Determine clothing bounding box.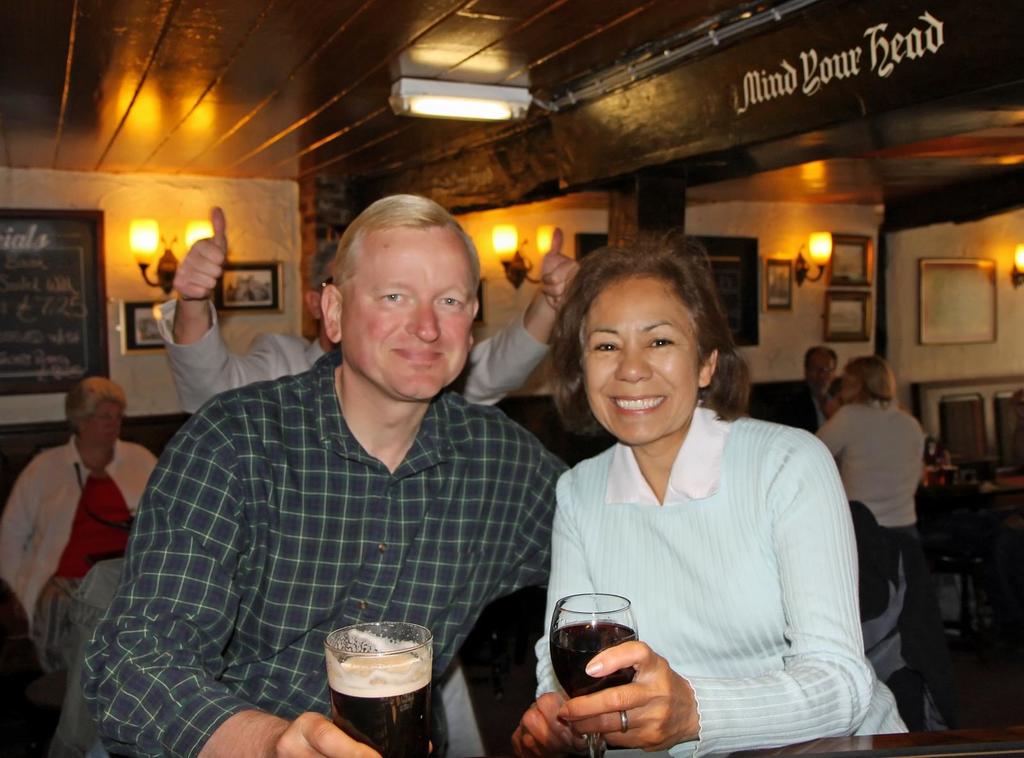
Determined: pyautogui.locateOnScreen(77, 351, 572, 757).
